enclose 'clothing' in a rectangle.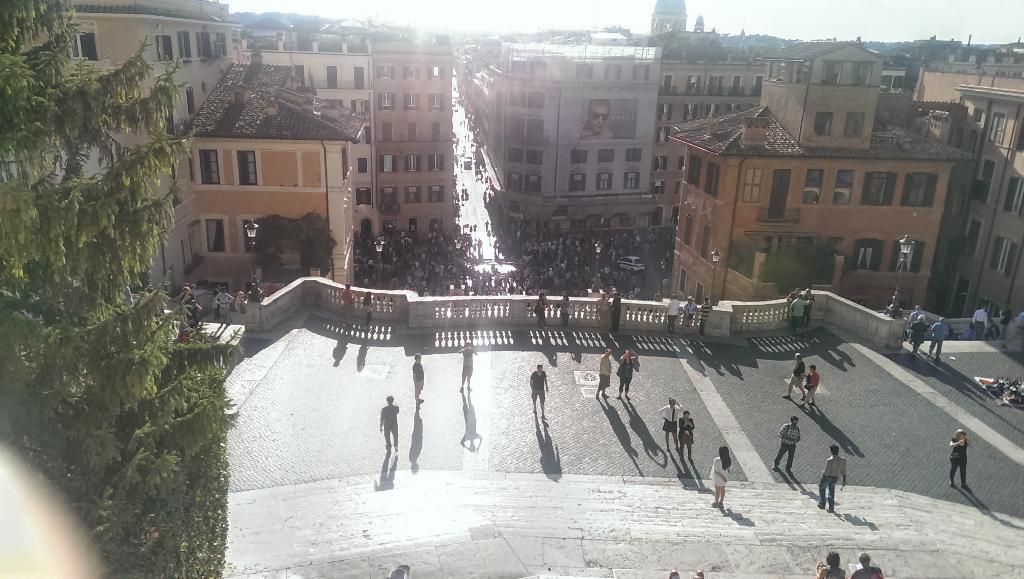
pyautogui.locateOnScreen(213, 294, 228, 314).
